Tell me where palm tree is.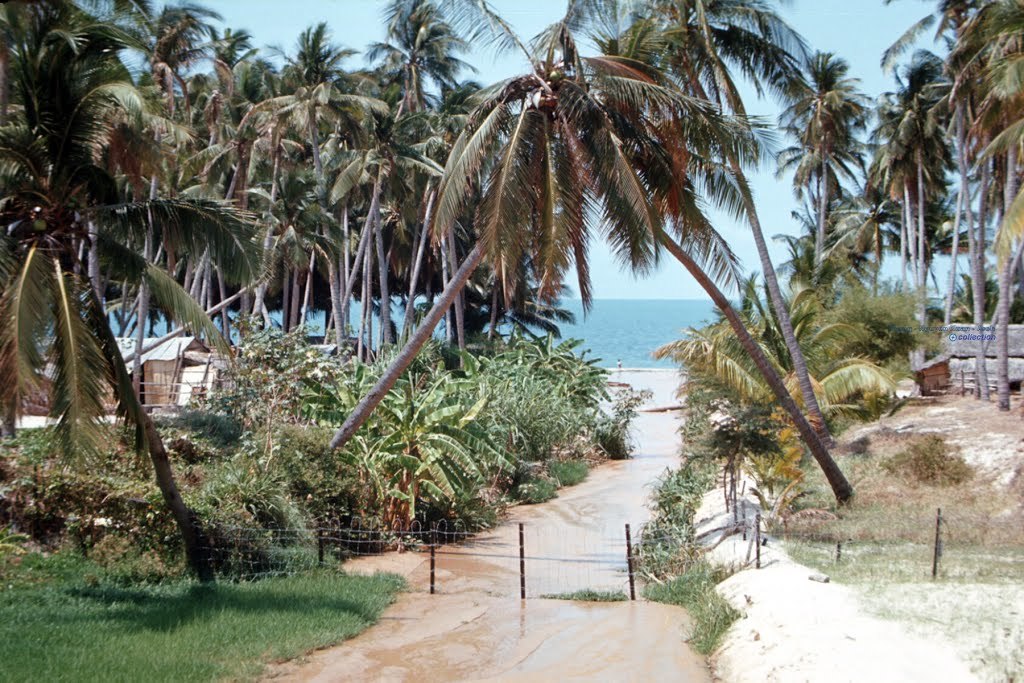
palm tree is at bbox(962, 1, 1023, 219).
